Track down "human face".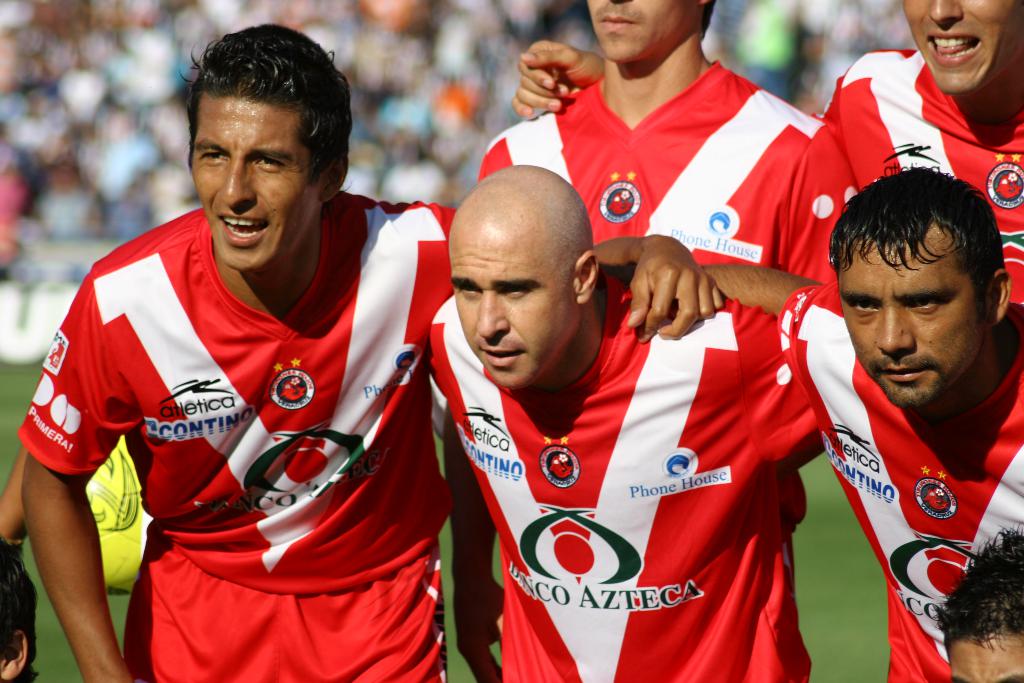
Tracked to {"left": 187, "top": 92, "right": 311, "bottom": 279}.
